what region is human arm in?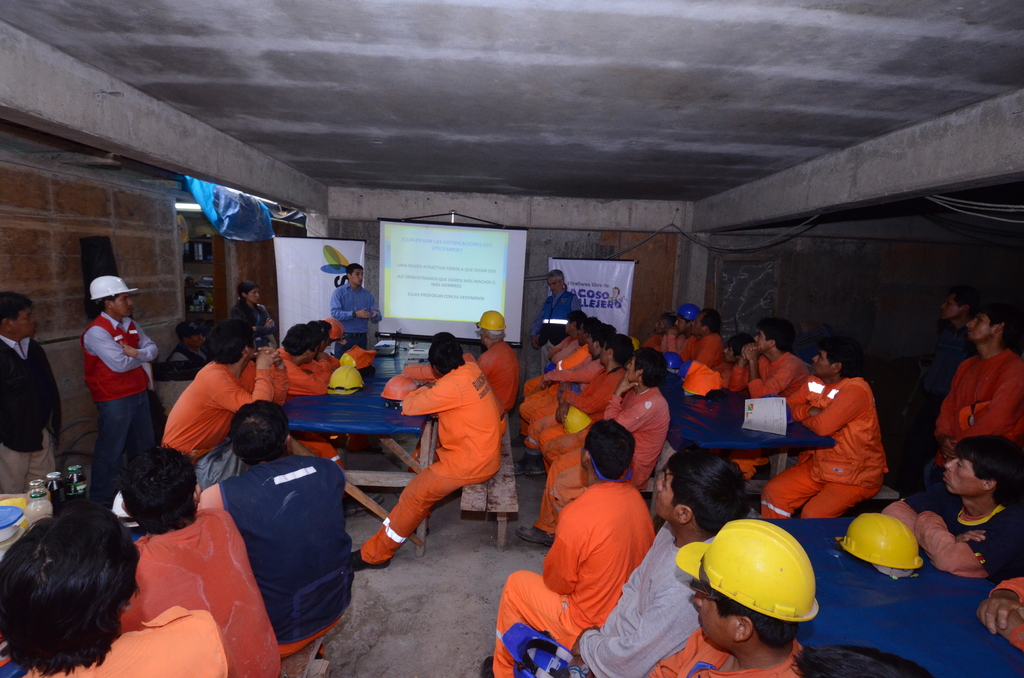
{"x1": 949, "y1": 361, "x2": 1023, "y2": 441}.
